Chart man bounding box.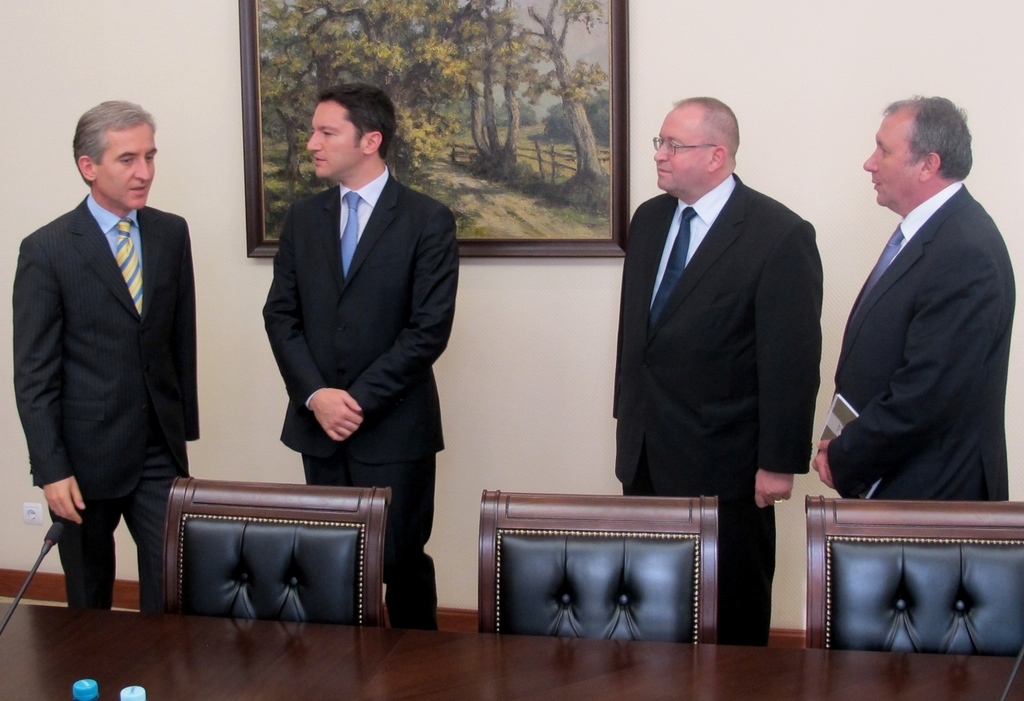
Charted: <region>259, 86, 452, 625</region>.
